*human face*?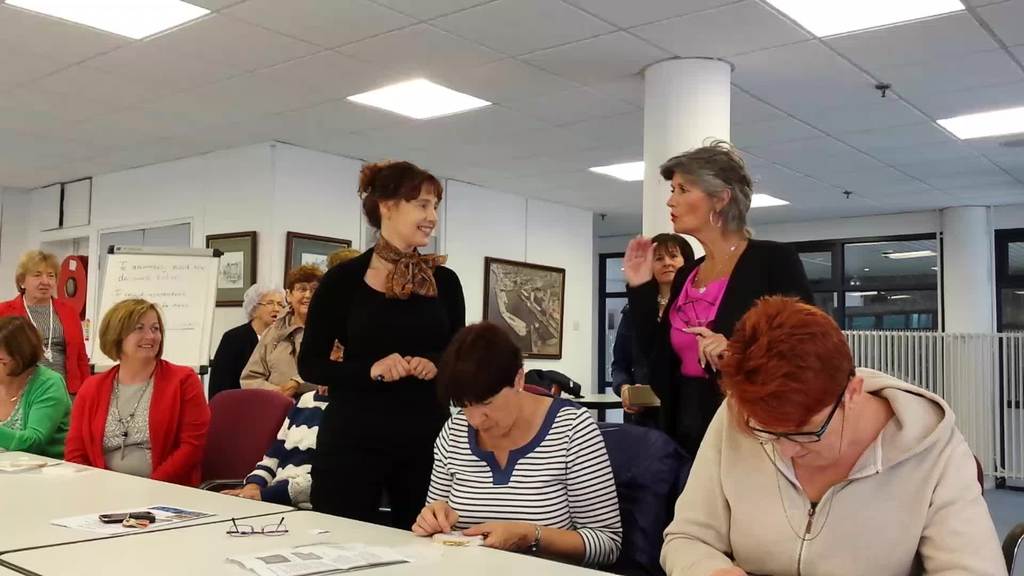
rect(649, 239, 684, 278)
